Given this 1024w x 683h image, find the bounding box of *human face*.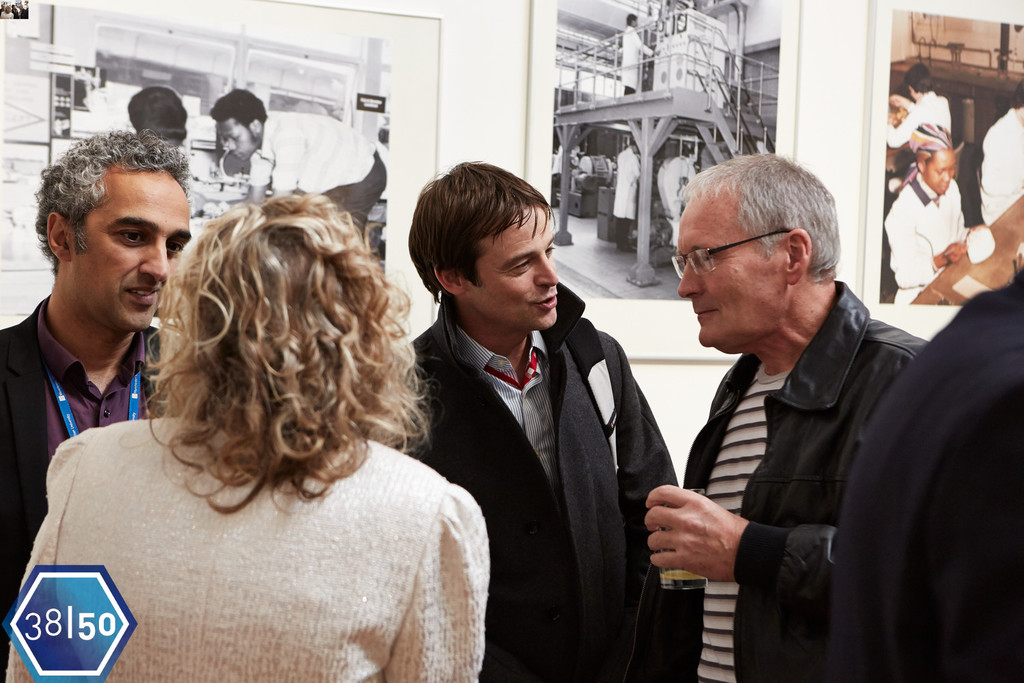
rect(72, 177, 191, 327).
